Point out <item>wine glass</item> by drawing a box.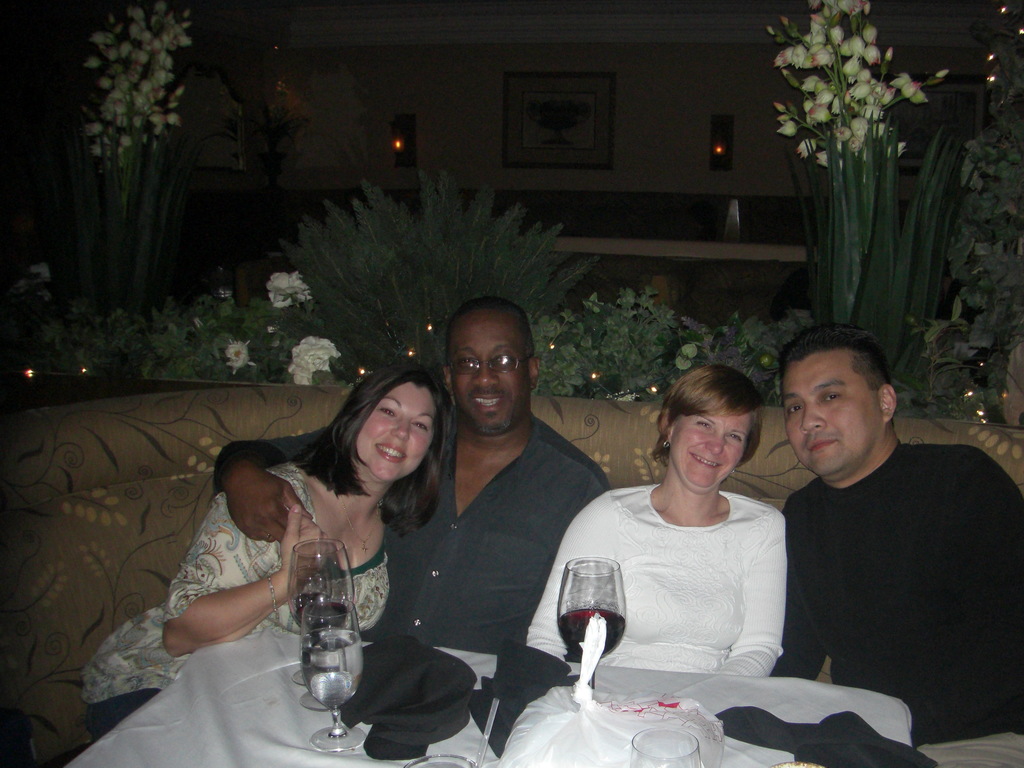
box=[308, 628, 371, 750].
